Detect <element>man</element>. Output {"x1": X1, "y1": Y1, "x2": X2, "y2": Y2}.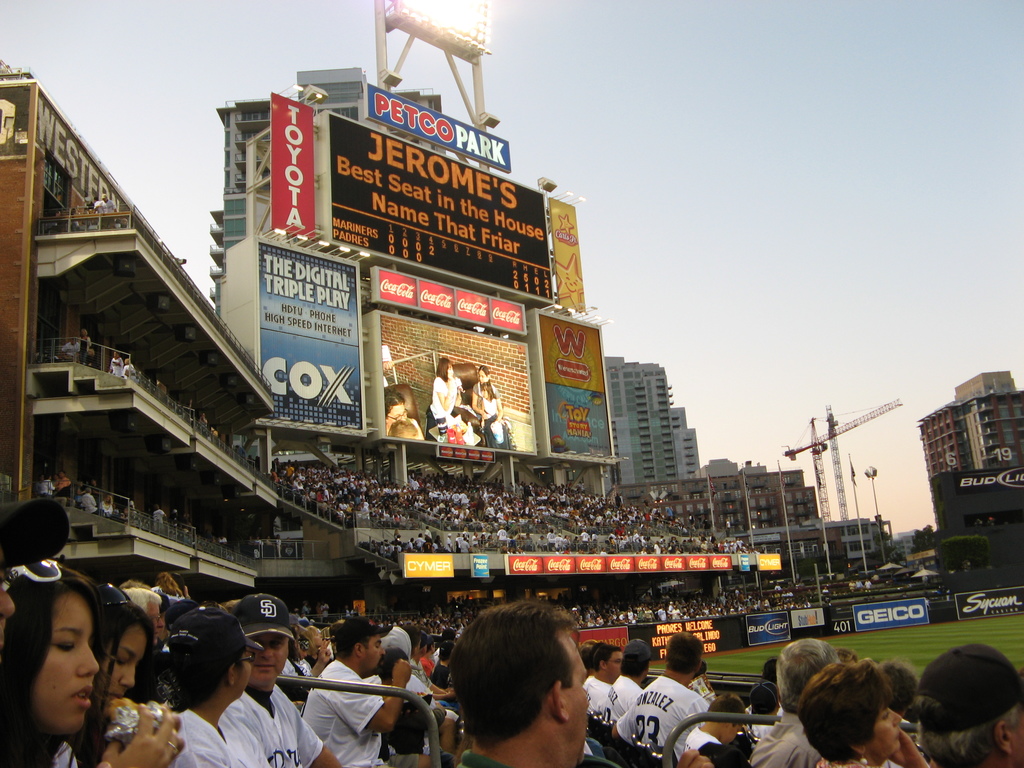
{"x1": 221, "y1": 594, "x2": 342, "y2": 767}.
